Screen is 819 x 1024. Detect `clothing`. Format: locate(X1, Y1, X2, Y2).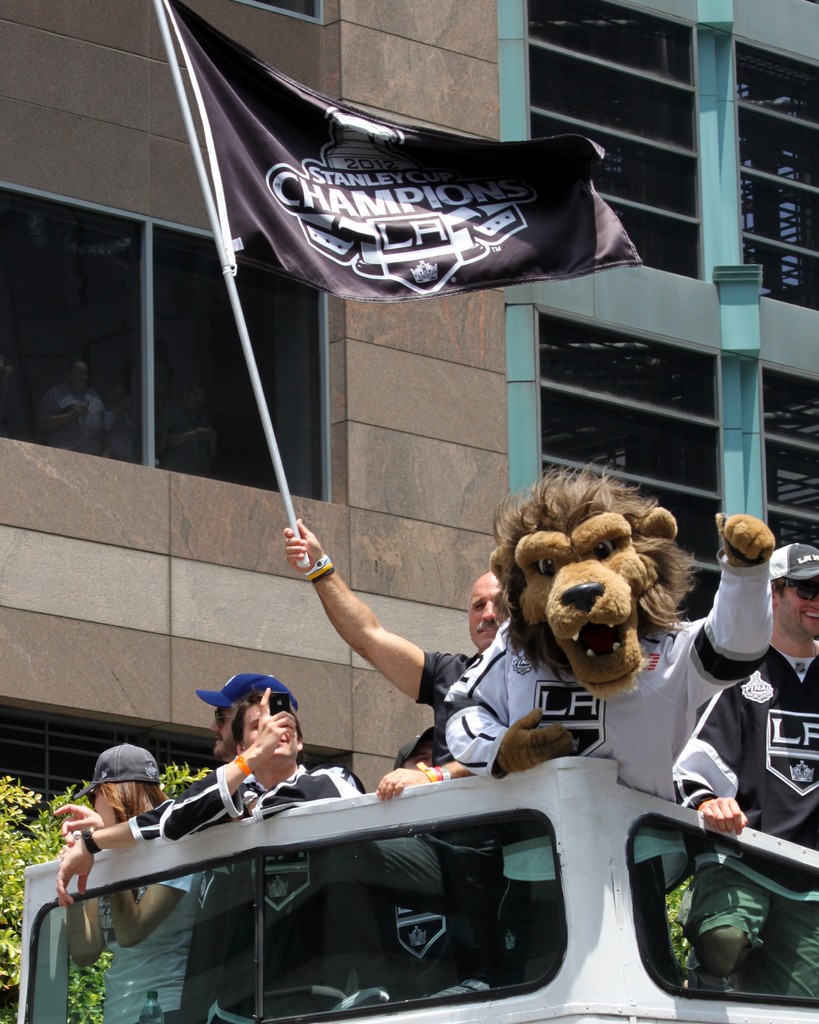
locate(93, 871, 207, 1023).
